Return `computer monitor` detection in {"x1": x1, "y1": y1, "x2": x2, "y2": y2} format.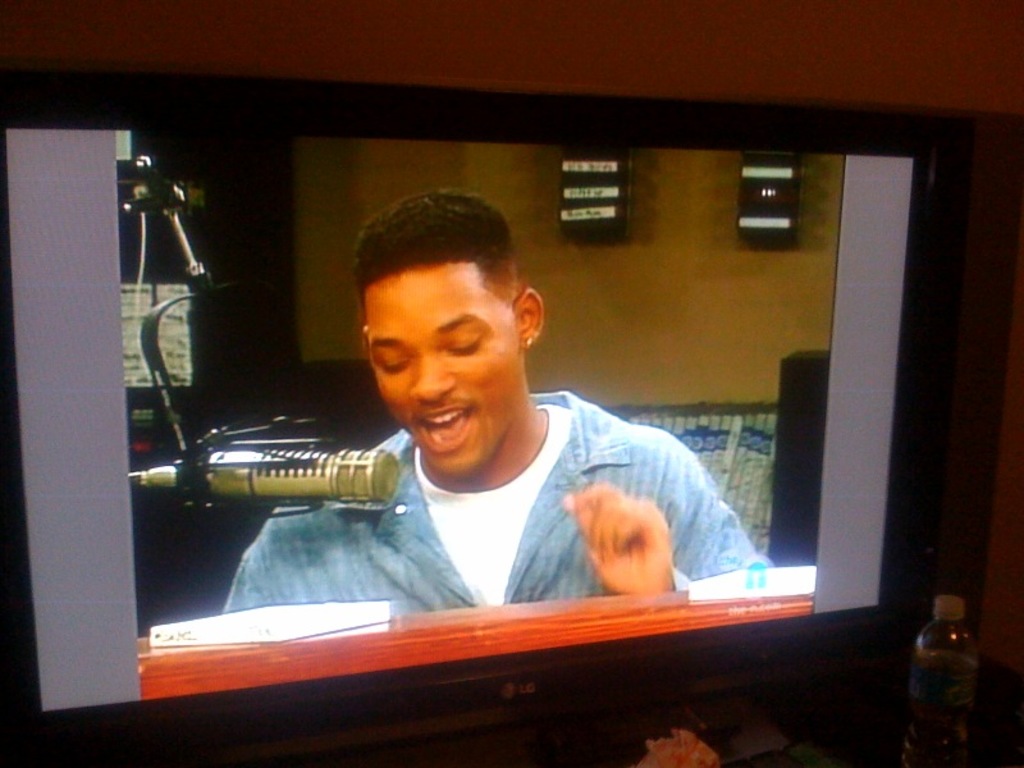
{"x1": 0, "y1": 76, "x2": 1019, "y2": 767}.
